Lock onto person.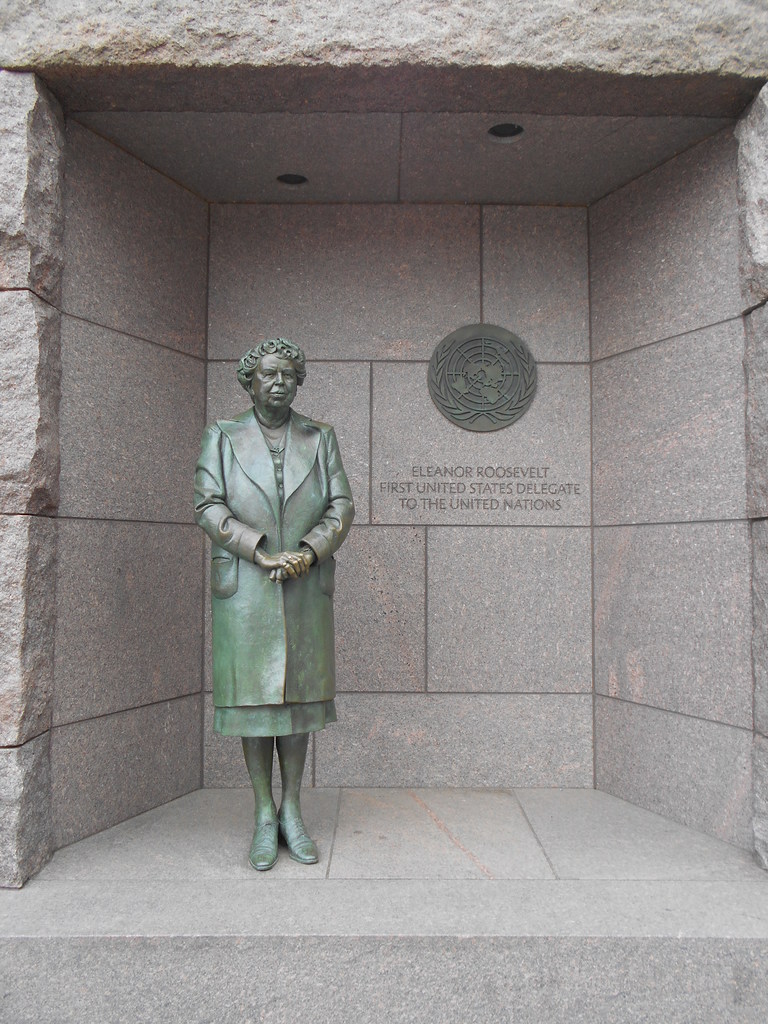
Locked: l=206, t=323, r=362, b=881.
